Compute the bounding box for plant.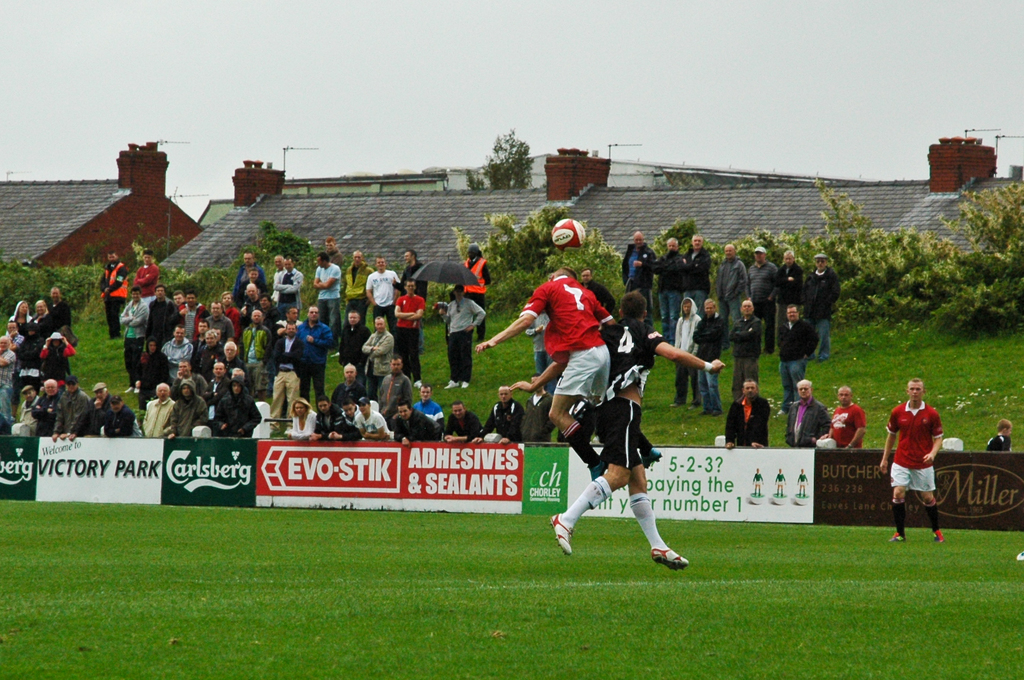
[left=467, top=122, right=541, bottom=202].
